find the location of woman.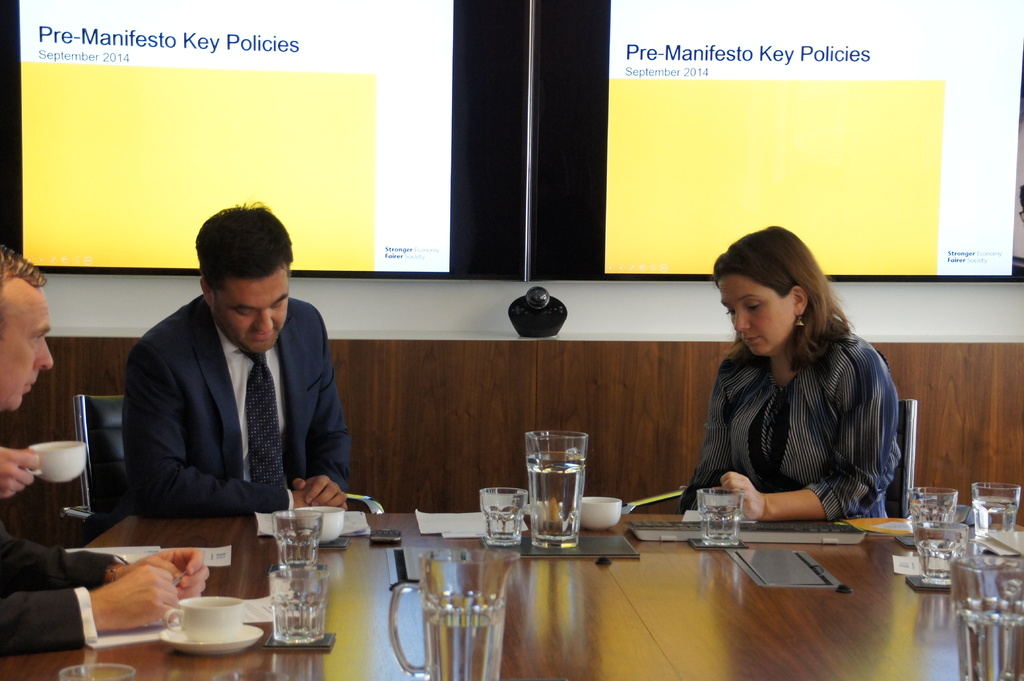
Location: l=685, t=227, r=888, b=537.
